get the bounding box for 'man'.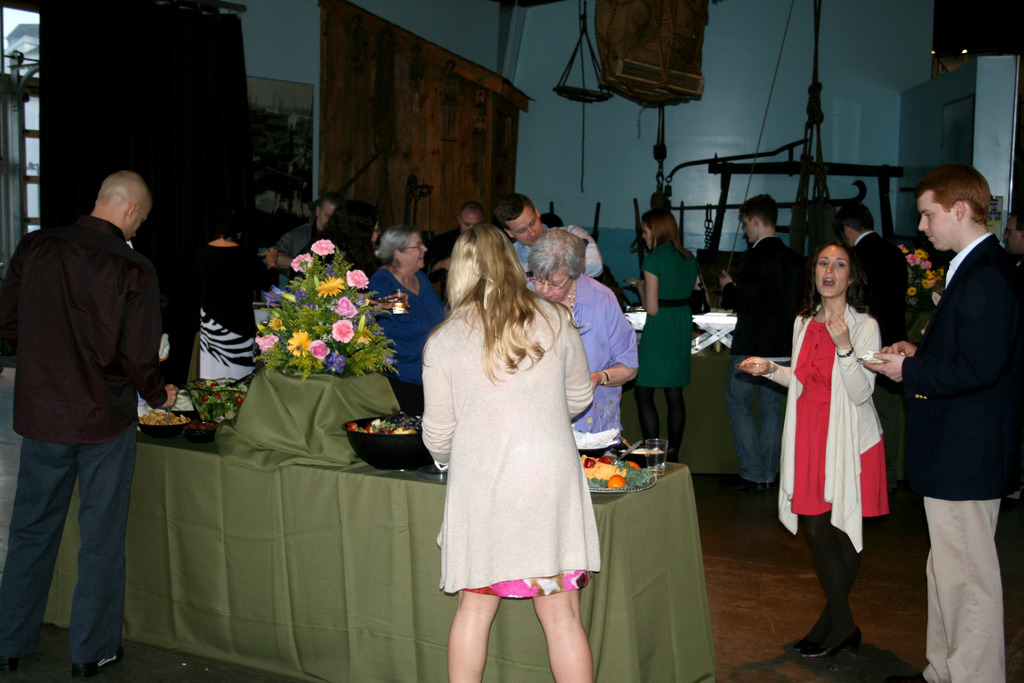
[271,190,345,270].
